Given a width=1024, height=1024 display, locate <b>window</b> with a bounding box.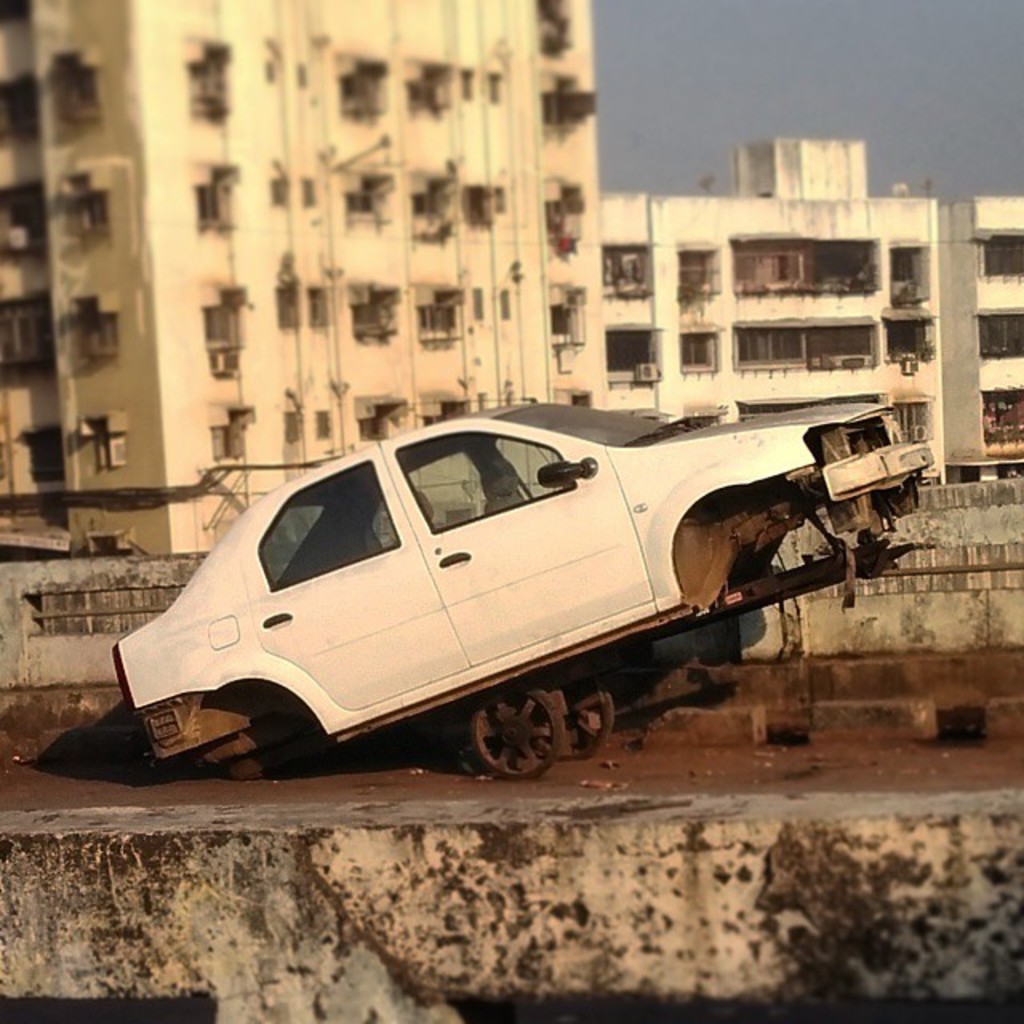
Located: (left=683, top=334, right=715, bottom=373).
